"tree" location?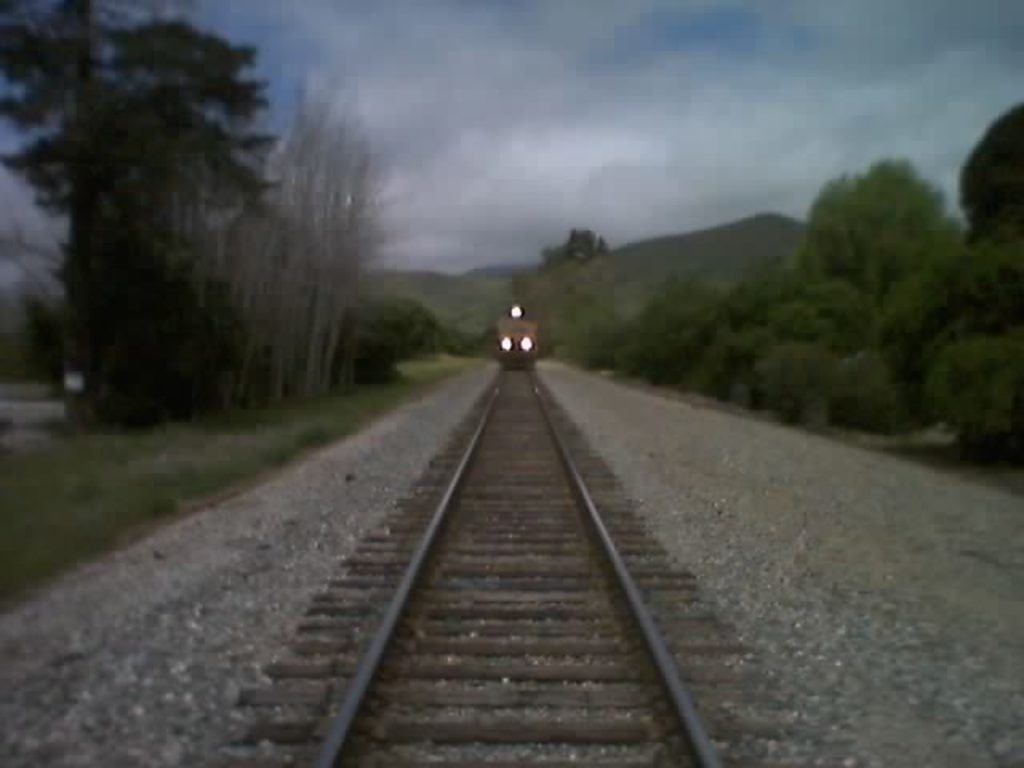
(left=536, top=226, right=613, bottom=275)
